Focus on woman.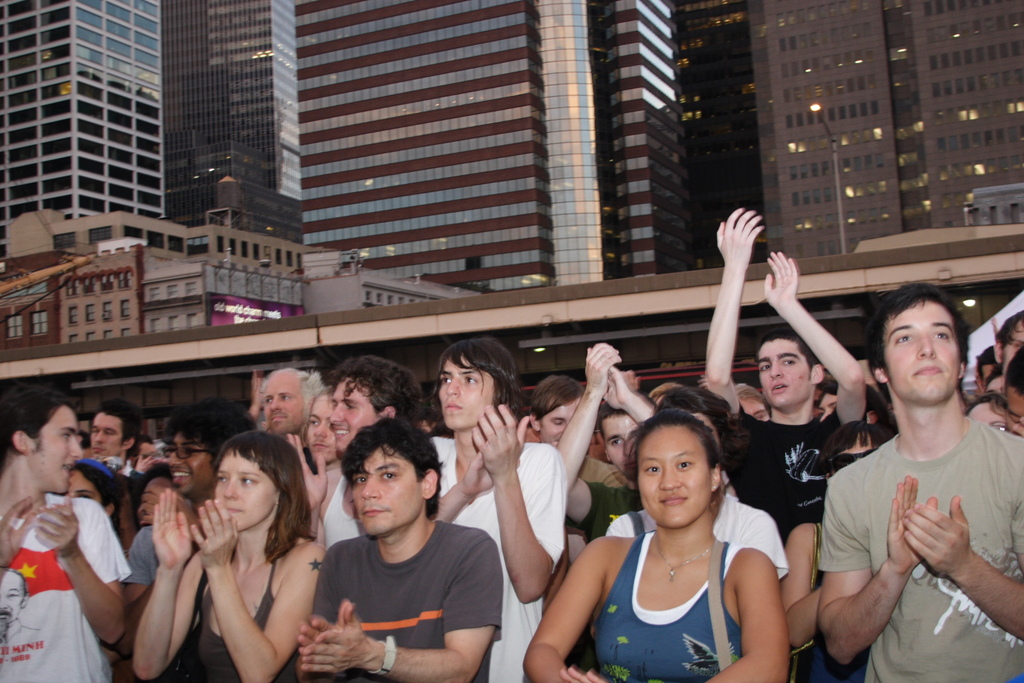
Focused at {"x1": 525, "y1": 408, "x2": 791, "y2": 682}.
